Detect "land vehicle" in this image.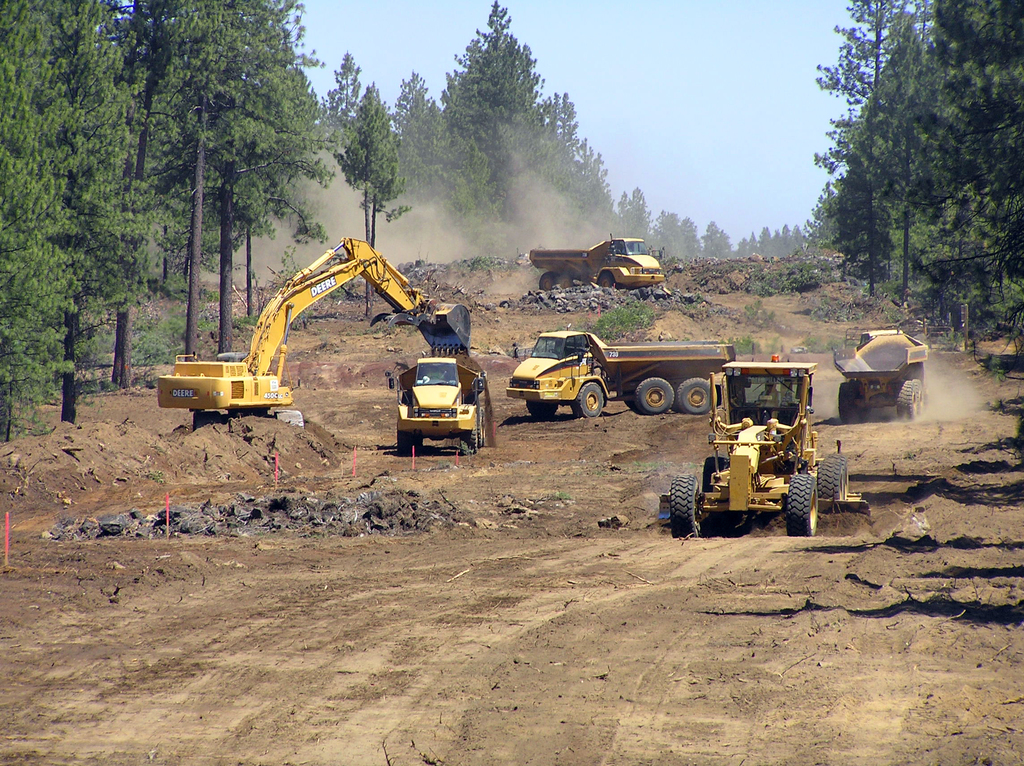
Detection: [159,239,477,430].
